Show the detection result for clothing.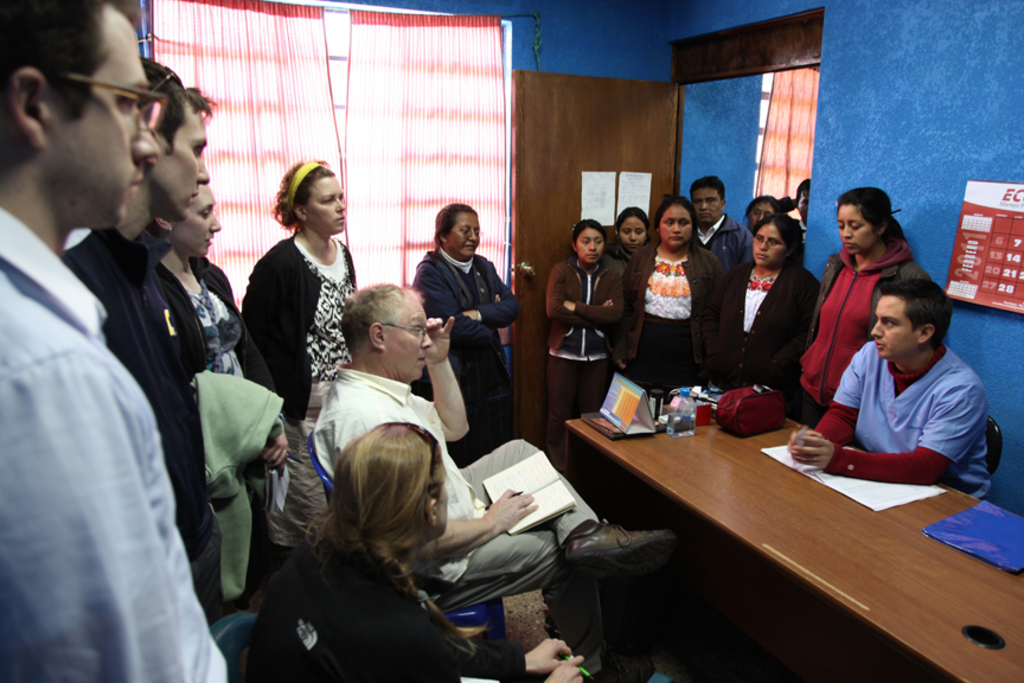
locate(143, 250, 287, 604).
